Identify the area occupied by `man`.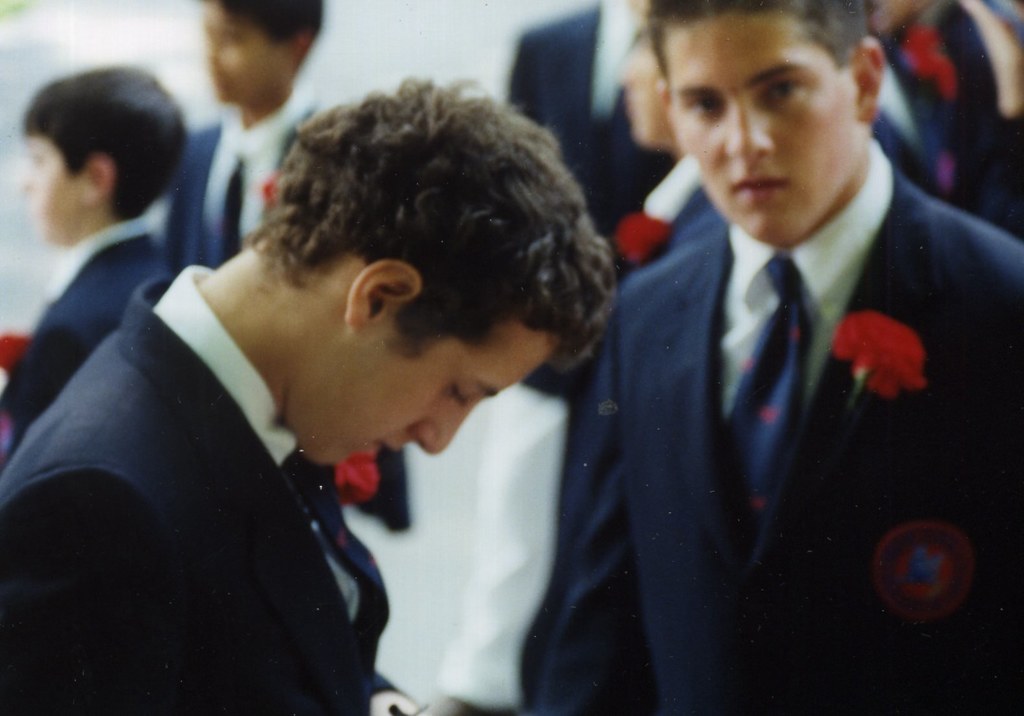
Area: bbox=[869, 0, 1023, 245].
